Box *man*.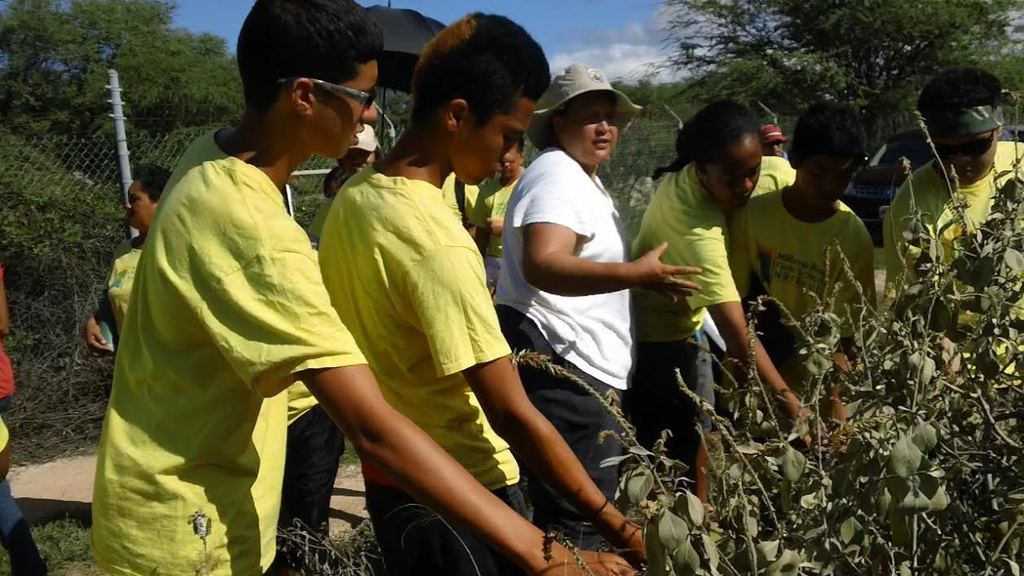
crop(313, 9, 672, 575).
